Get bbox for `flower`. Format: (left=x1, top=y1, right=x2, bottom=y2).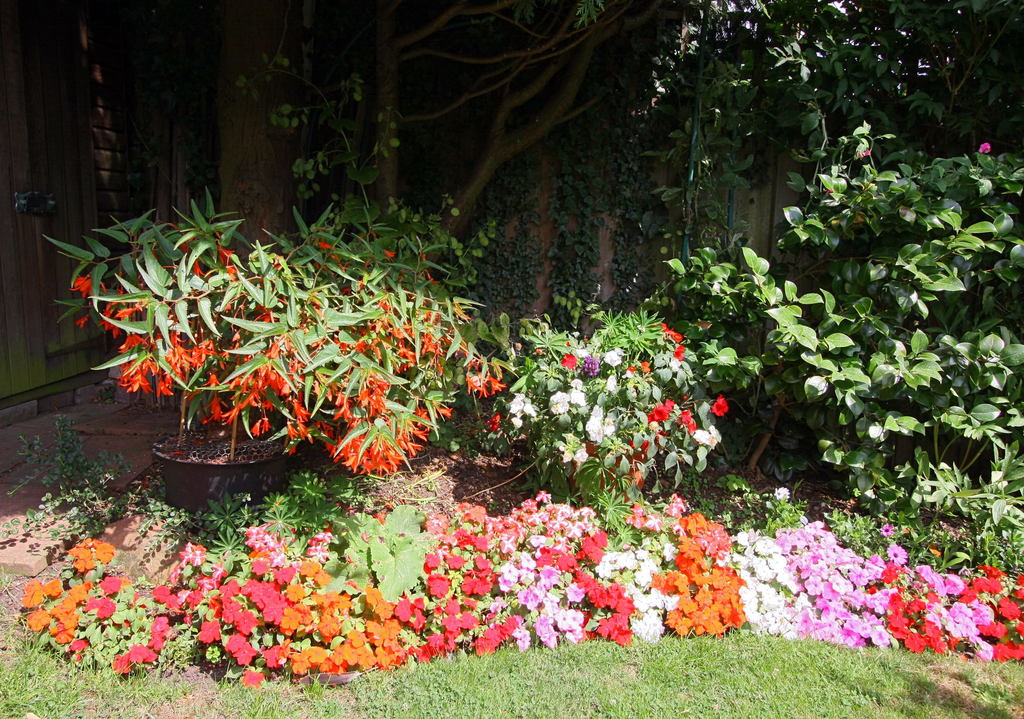
(left=585, top=405, right=616, bottom=440).
